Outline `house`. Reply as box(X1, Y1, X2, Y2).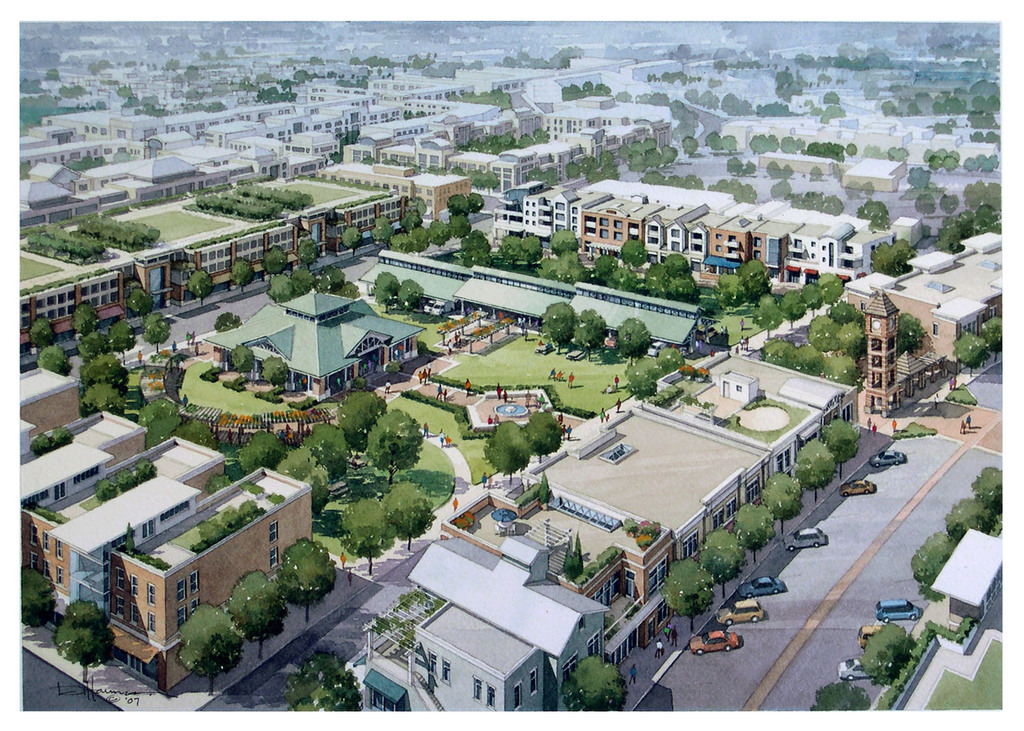
box(66, 25, 142, 44).
